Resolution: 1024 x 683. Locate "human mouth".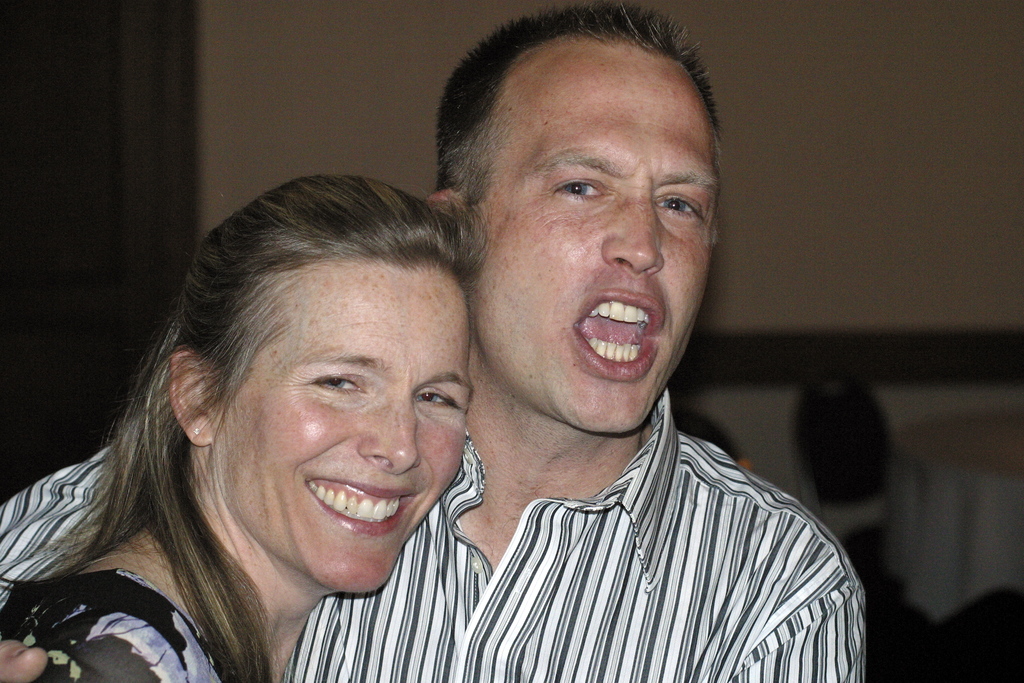
{"x1": 566, "y1": 287, "x2": 666, "y2": 381}.
